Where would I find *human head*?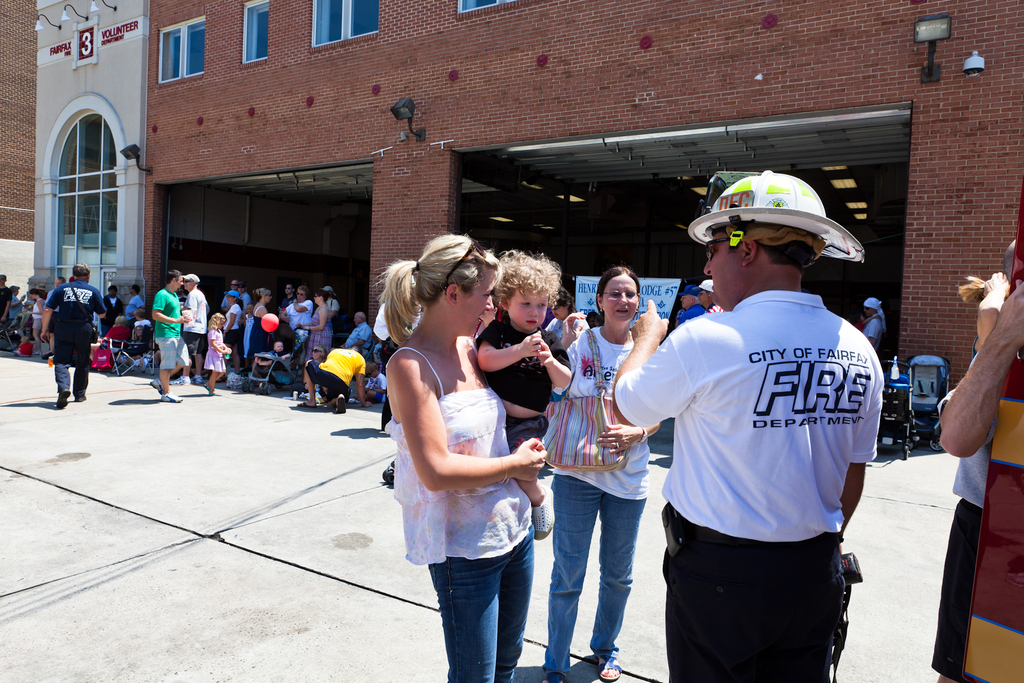
At BBox(129, 283, 138, 294).
